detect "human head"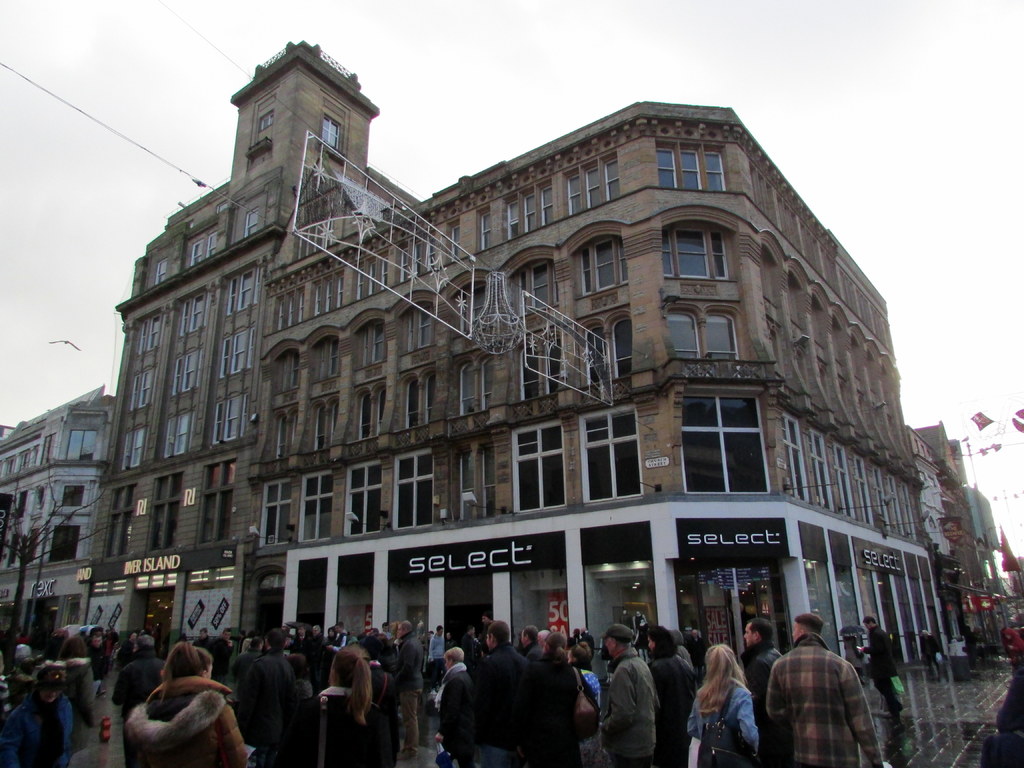
BBox(250, 637, 264, 650)
